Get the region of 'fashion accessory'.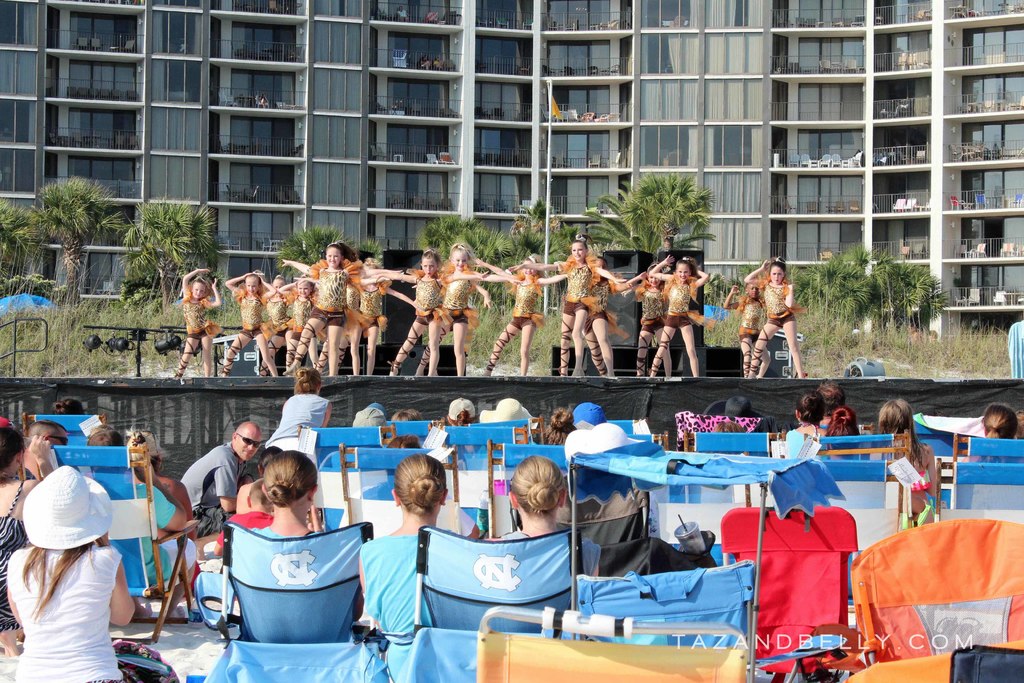
775 256 787 266.
